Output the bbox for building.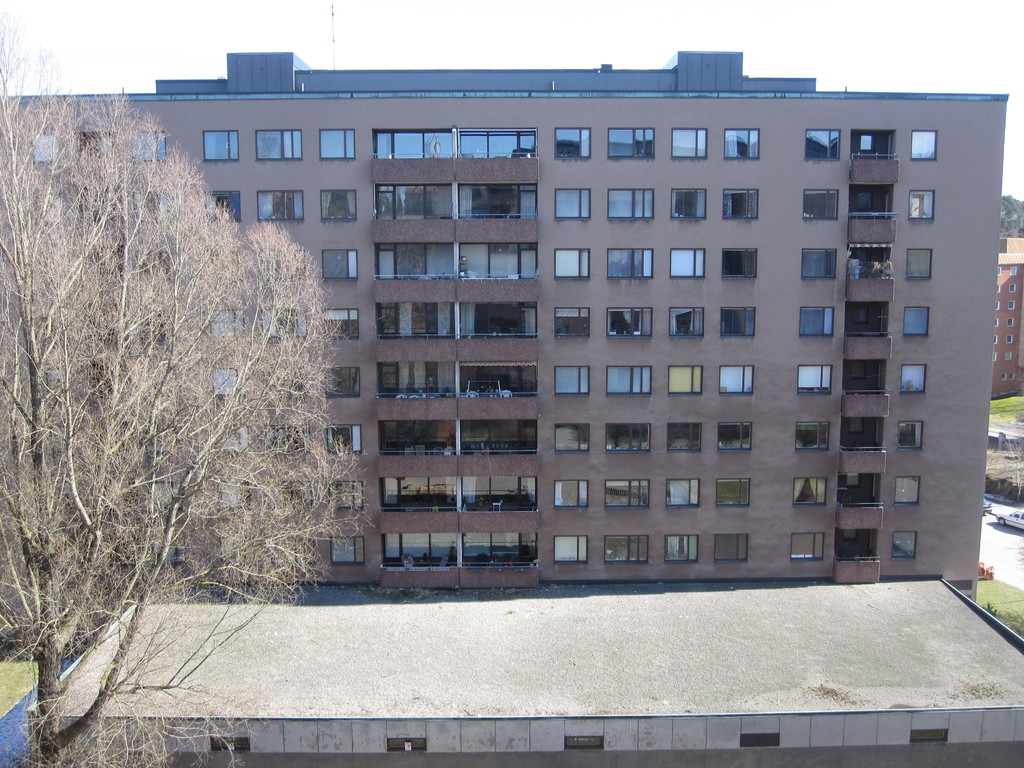
x1=0, y1=49, x2=1009, y2=593.
